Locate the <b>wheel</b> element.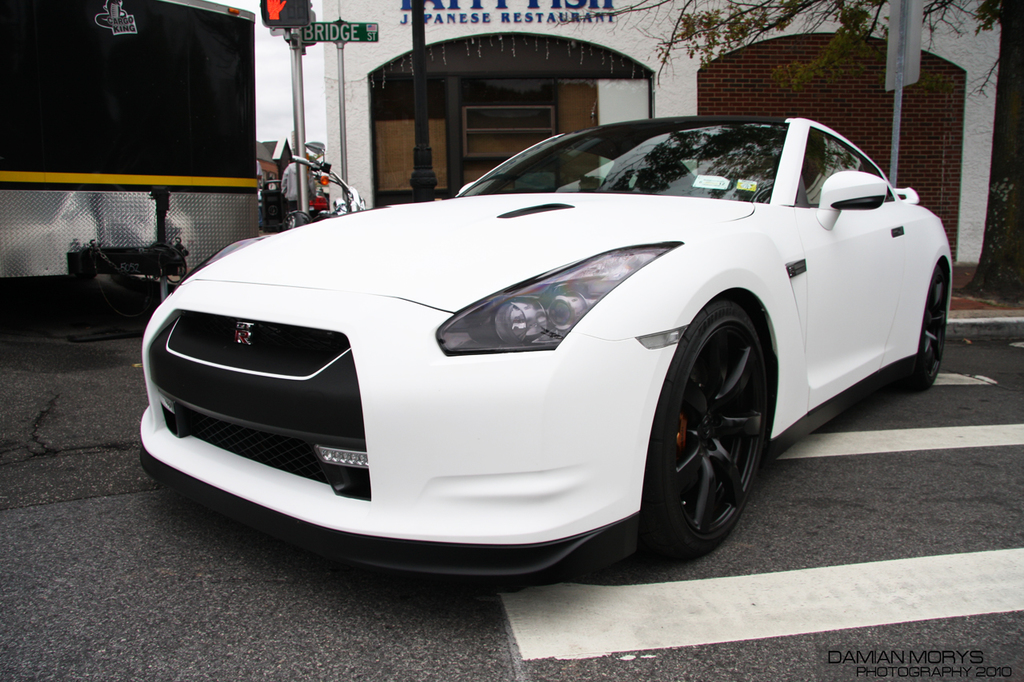
Element bbox: 891,269,951,394.
